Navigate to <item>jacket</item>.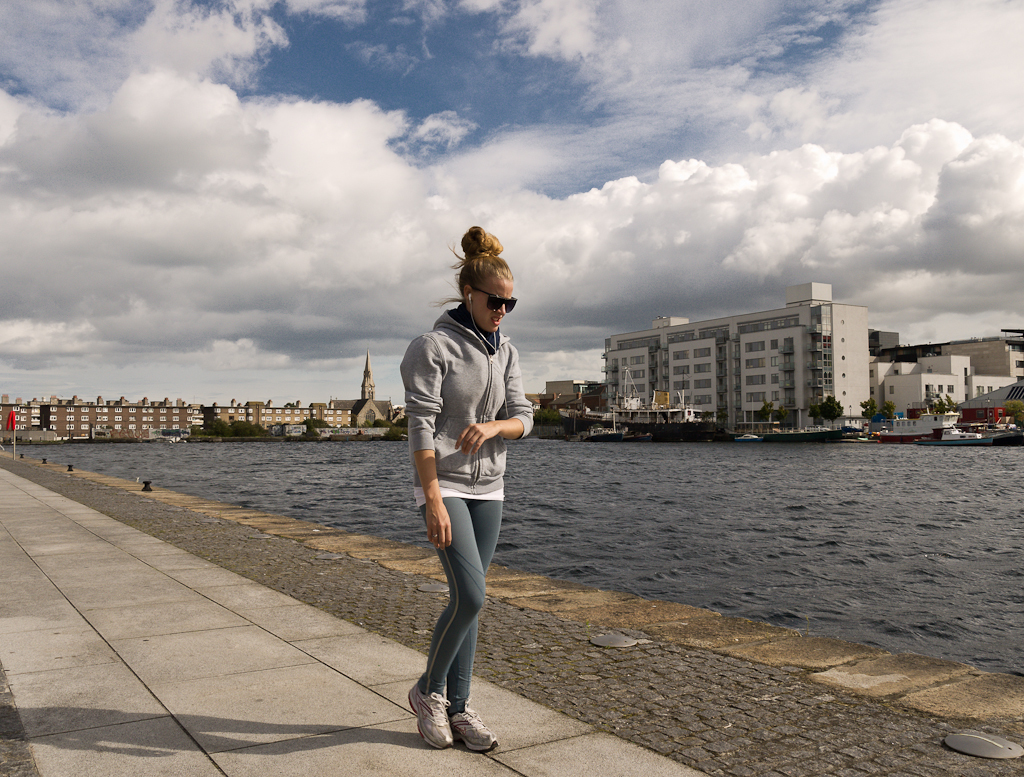
Navigation target: 401,304,557,494.
